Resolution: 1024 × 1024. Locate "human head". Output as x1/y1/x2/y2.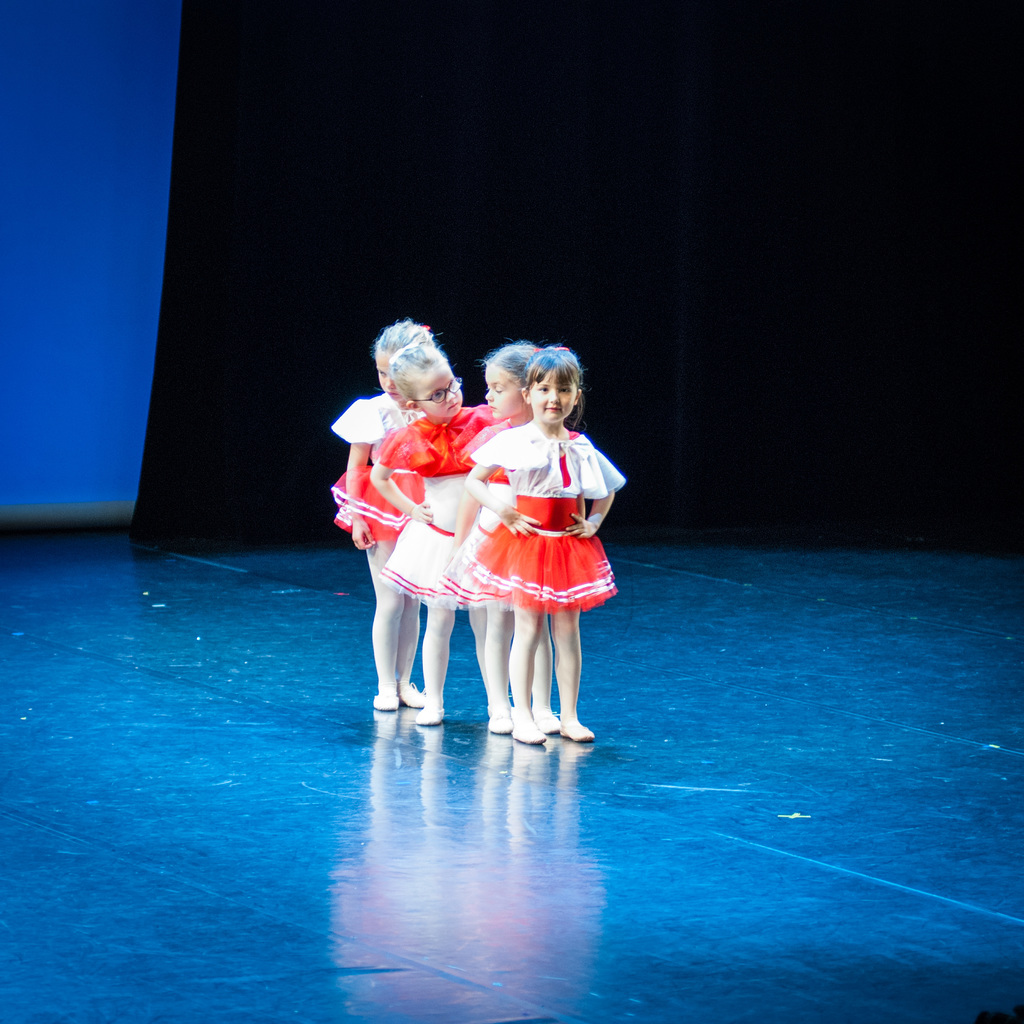
480/342/538/419.
